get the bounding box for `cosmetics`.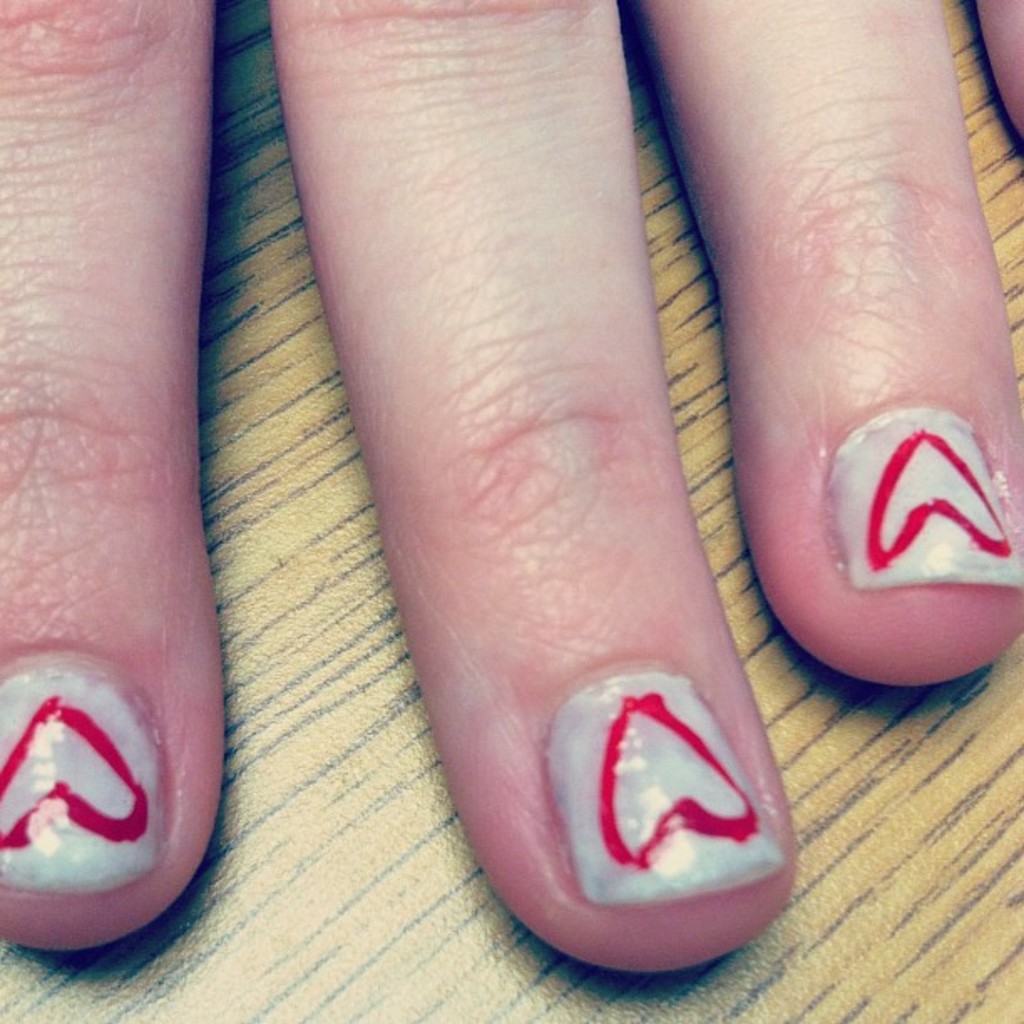
530,663,801,912.
